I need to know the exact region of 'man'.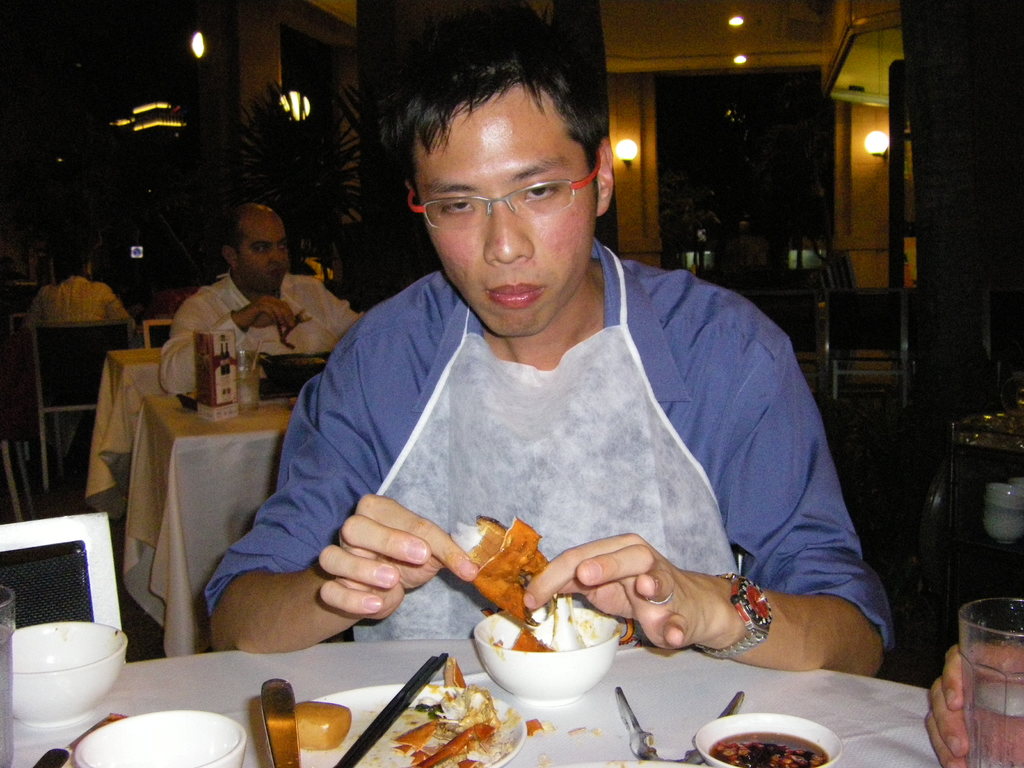
Region: BBox(173, 71, 909, 703).
